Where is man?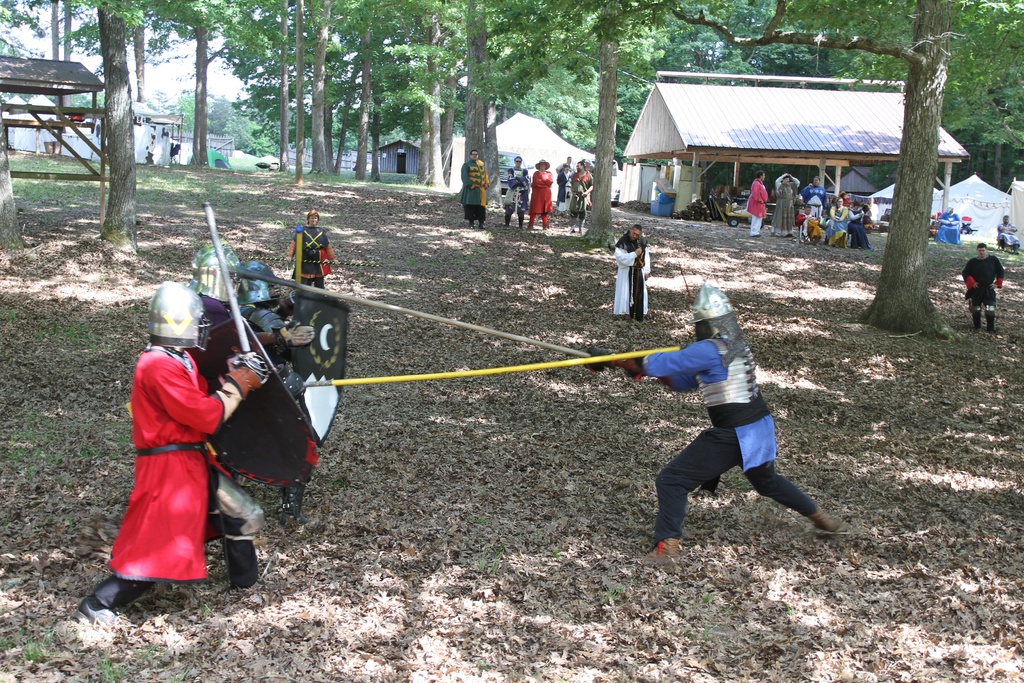
bbox=[188, 238, 320, 388].
